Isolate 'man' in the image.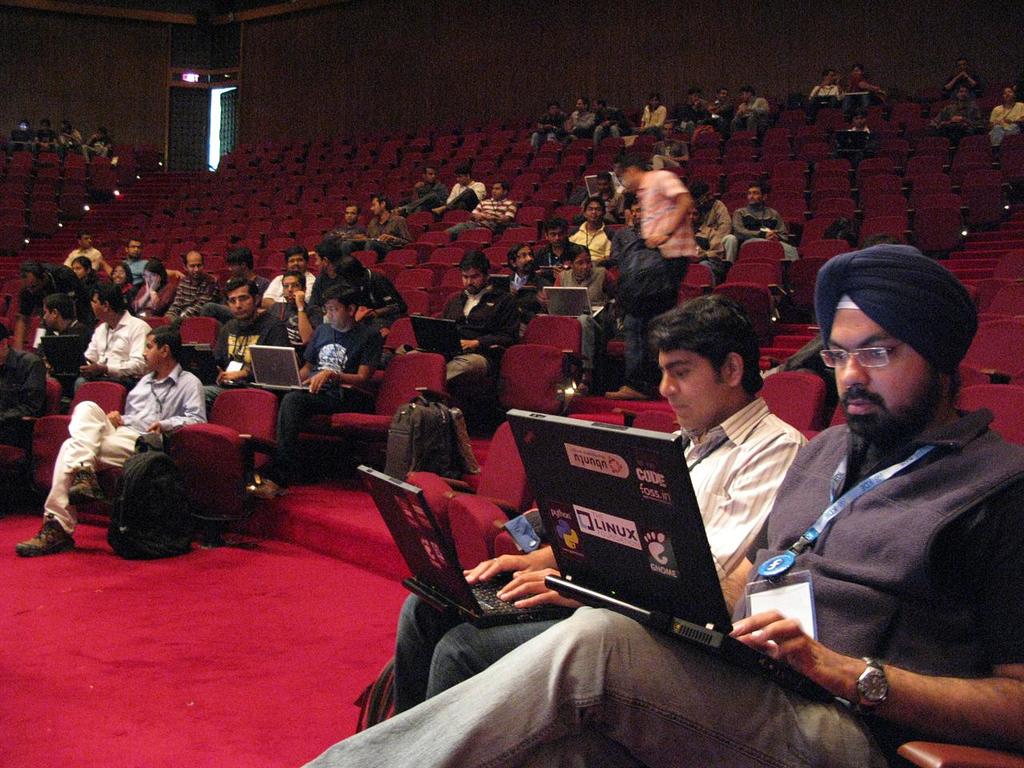
Isolated region: box=[608, 201, 640, 265].
